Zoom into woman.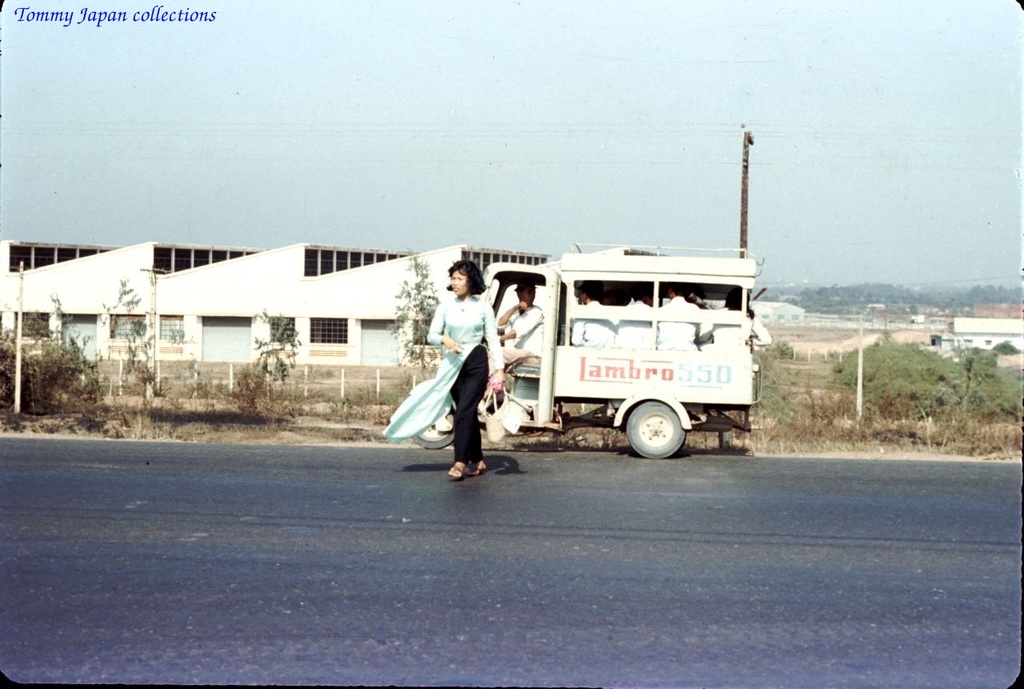
Zoom target: bbox=[399, 259, 500, 475].
